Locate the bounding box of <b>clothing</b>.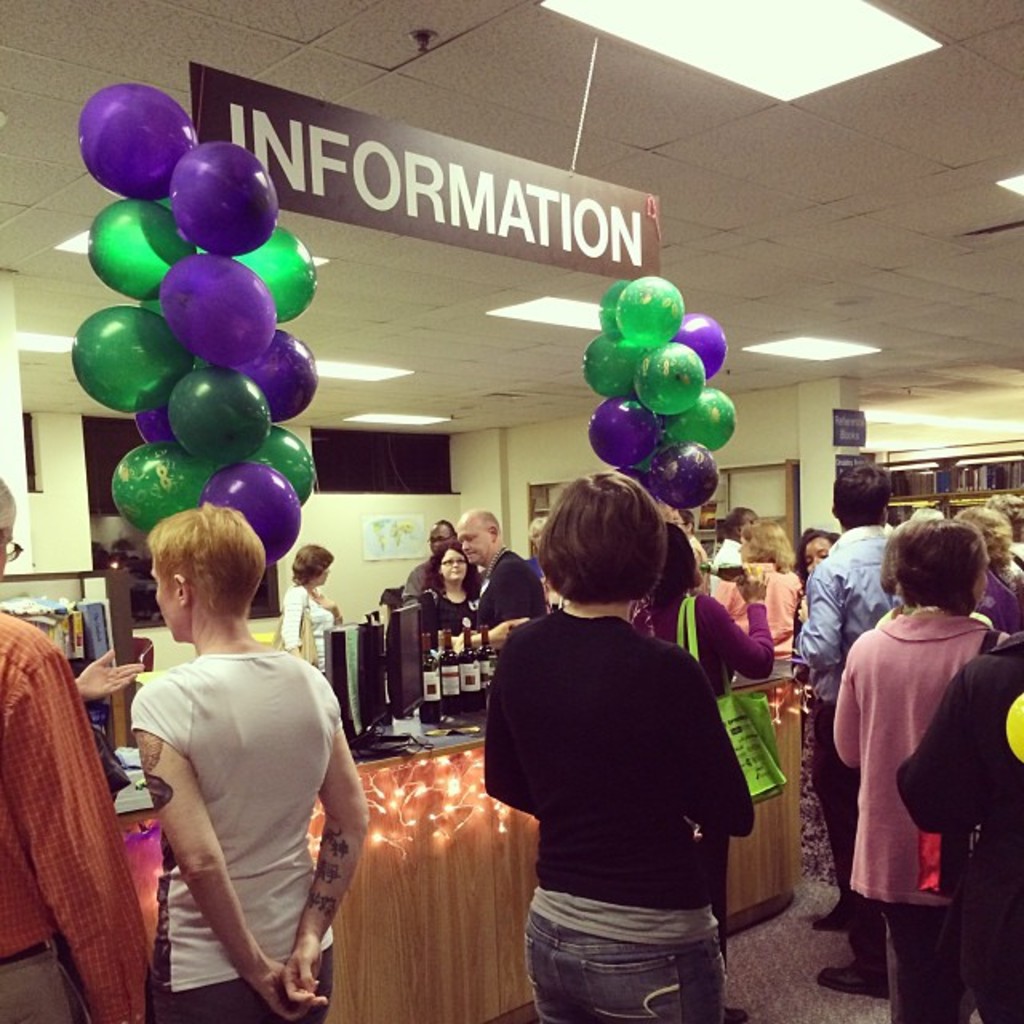
Bounding box: 891, 626, 1022, 1019.
